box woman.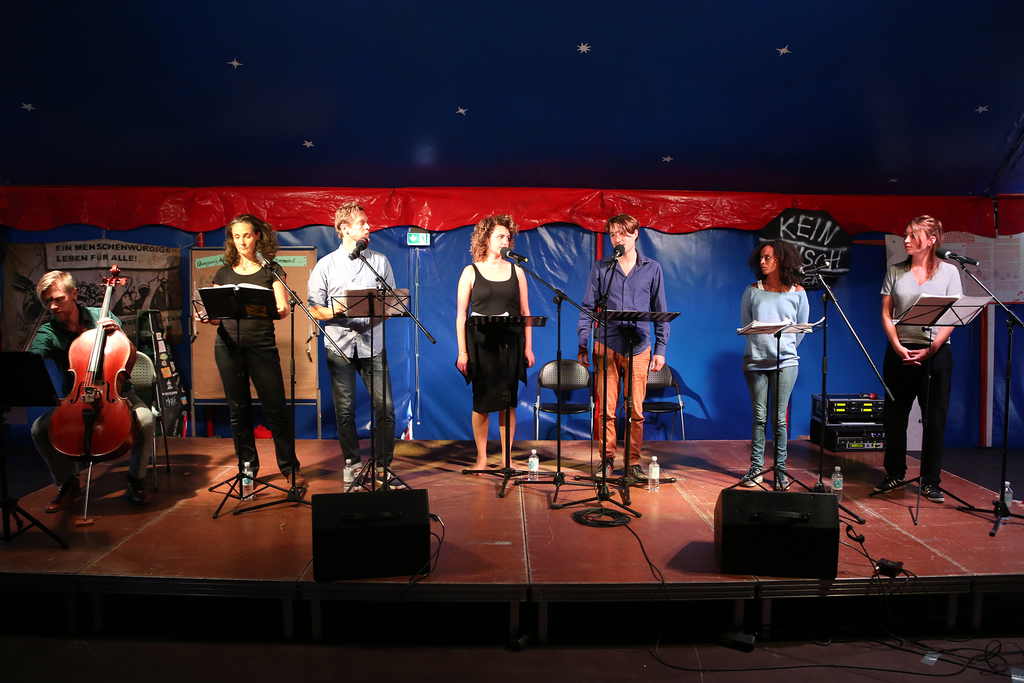
(739, 239, 812, 489).
